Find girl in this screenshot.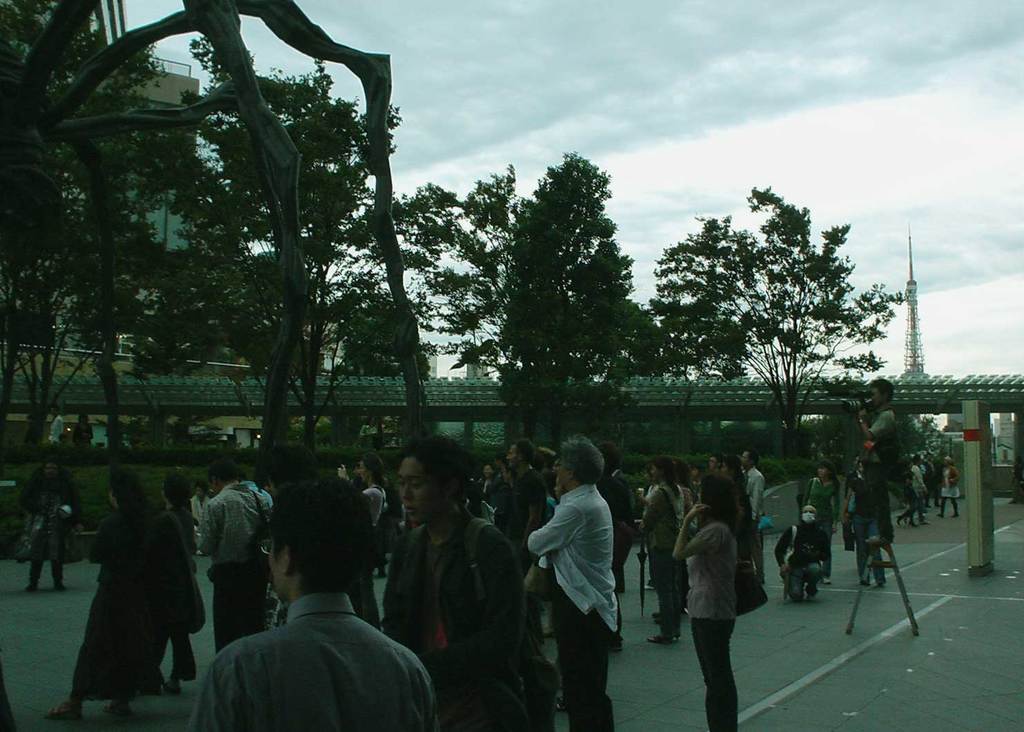
The bounding box for girl is <region>670, 473, 738, 731</region>.
